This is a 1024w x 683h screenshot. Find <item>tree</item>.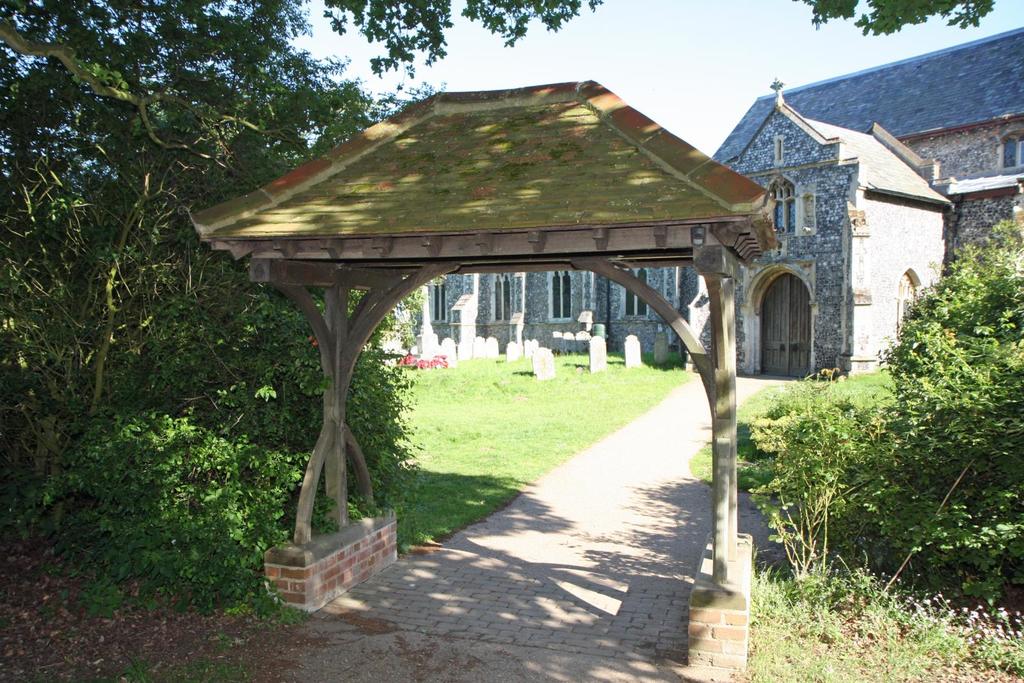
Bounding box: (left=0, top=0, right=607, bottom=514).
